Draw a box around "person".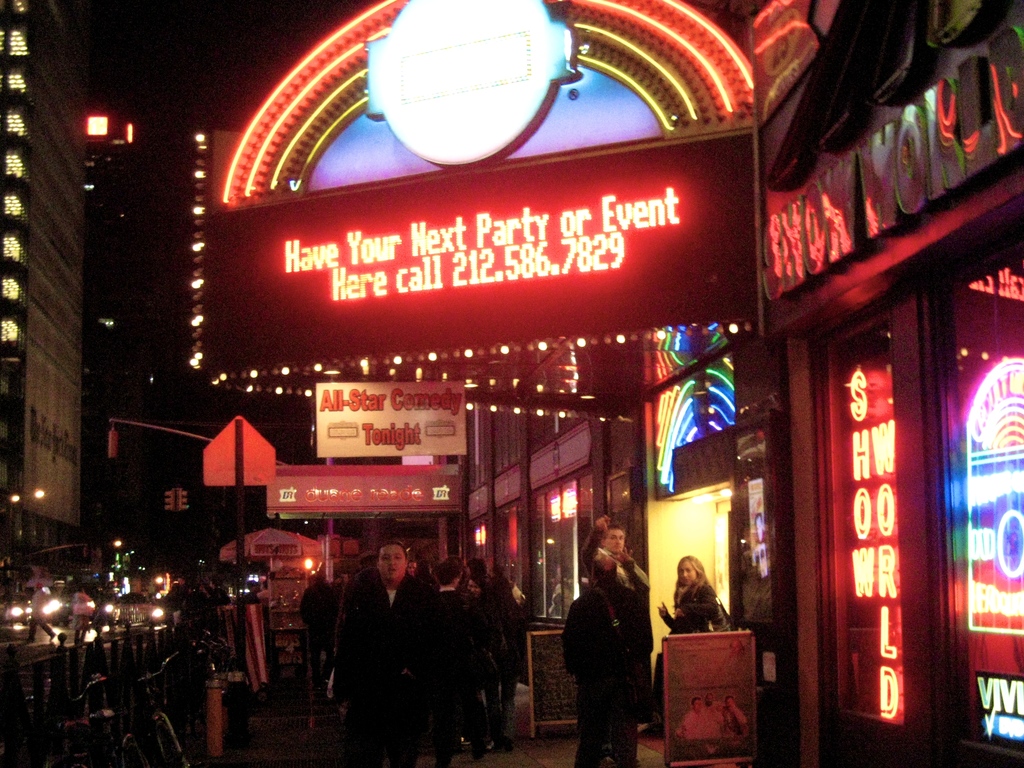
Rect(639, 556, 722, 737).
